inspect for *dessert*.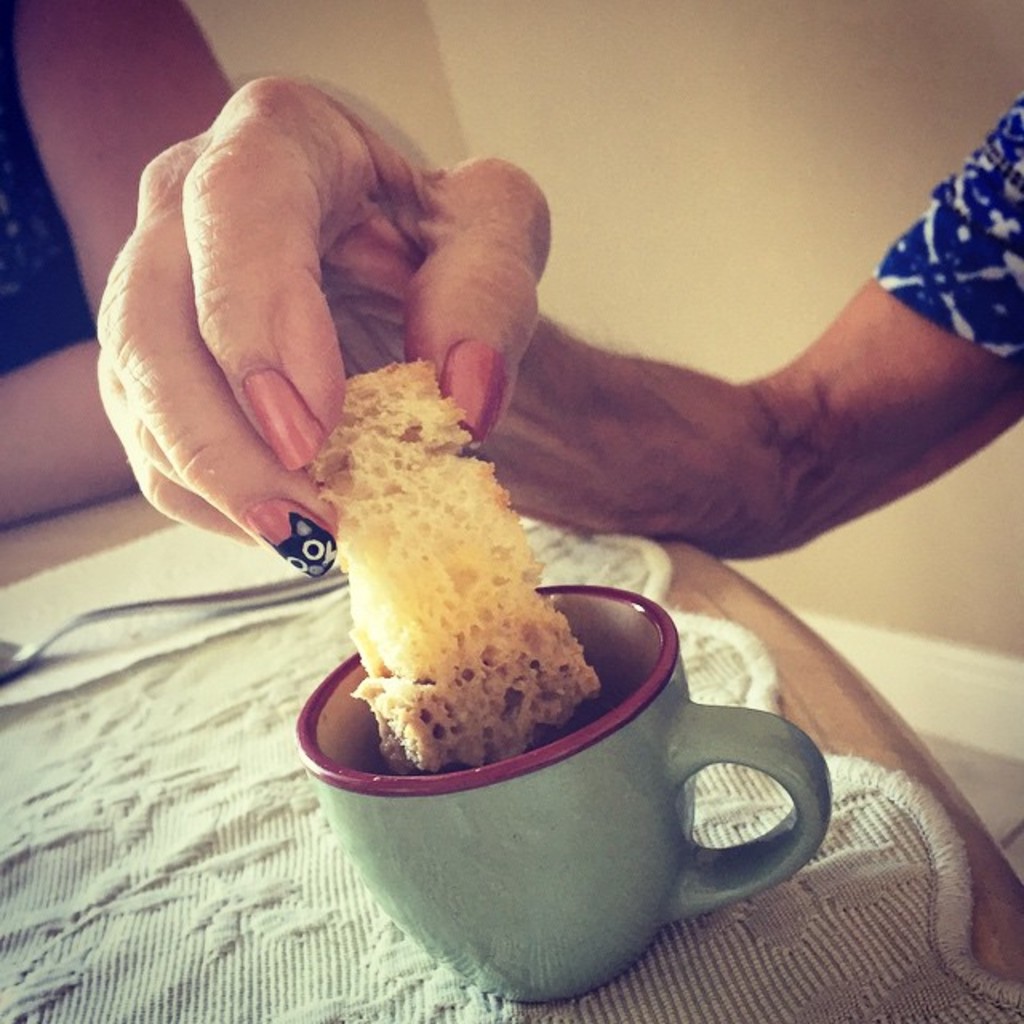
Inspection: [283, 349, 645, 842].
